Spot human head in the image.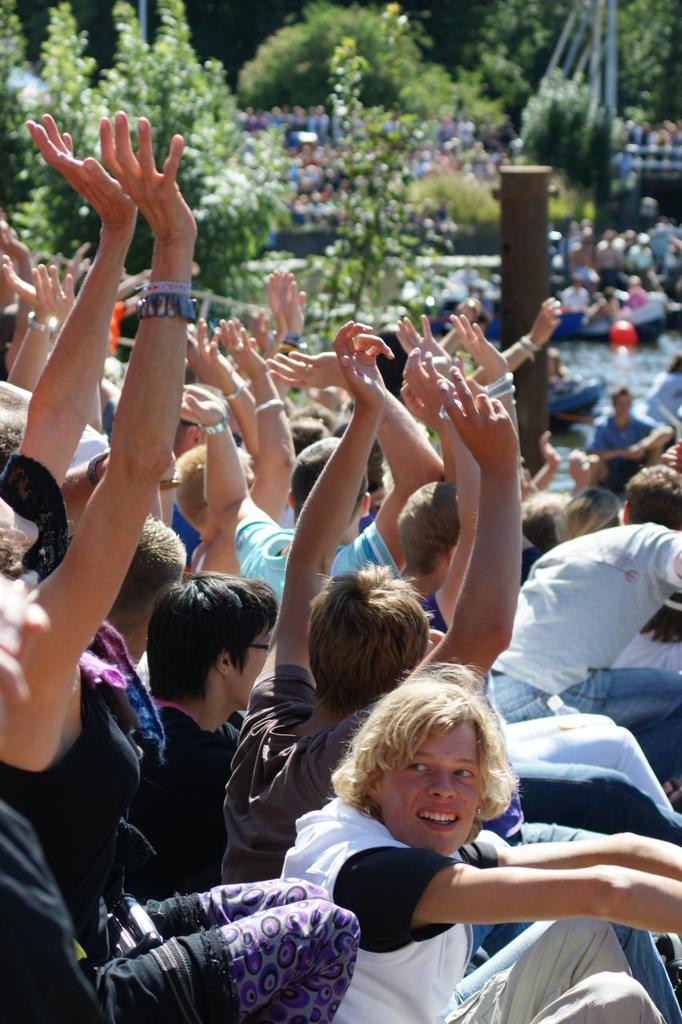
human head found at l=556, t=483, r=624, b=530.
